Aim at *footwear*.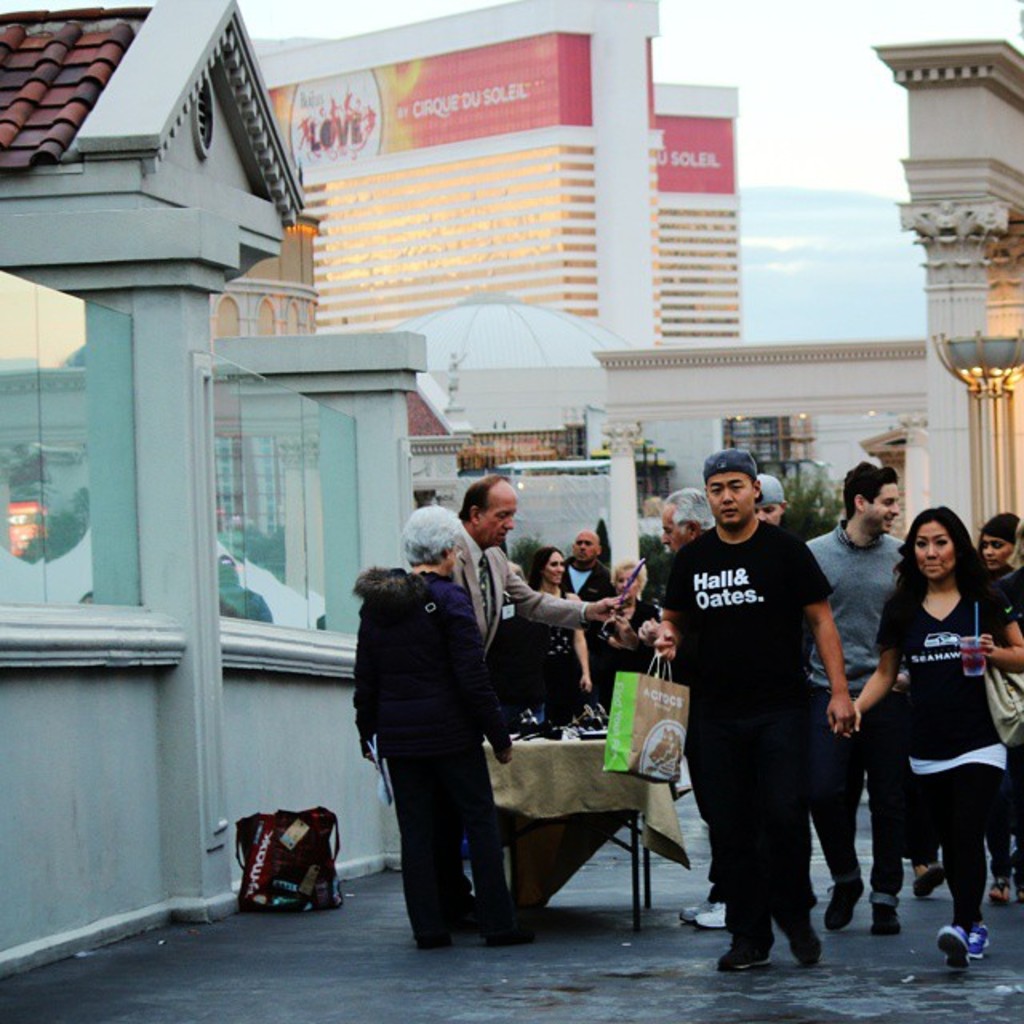
Aimed at bbox=[774, 917, 821, 968].
